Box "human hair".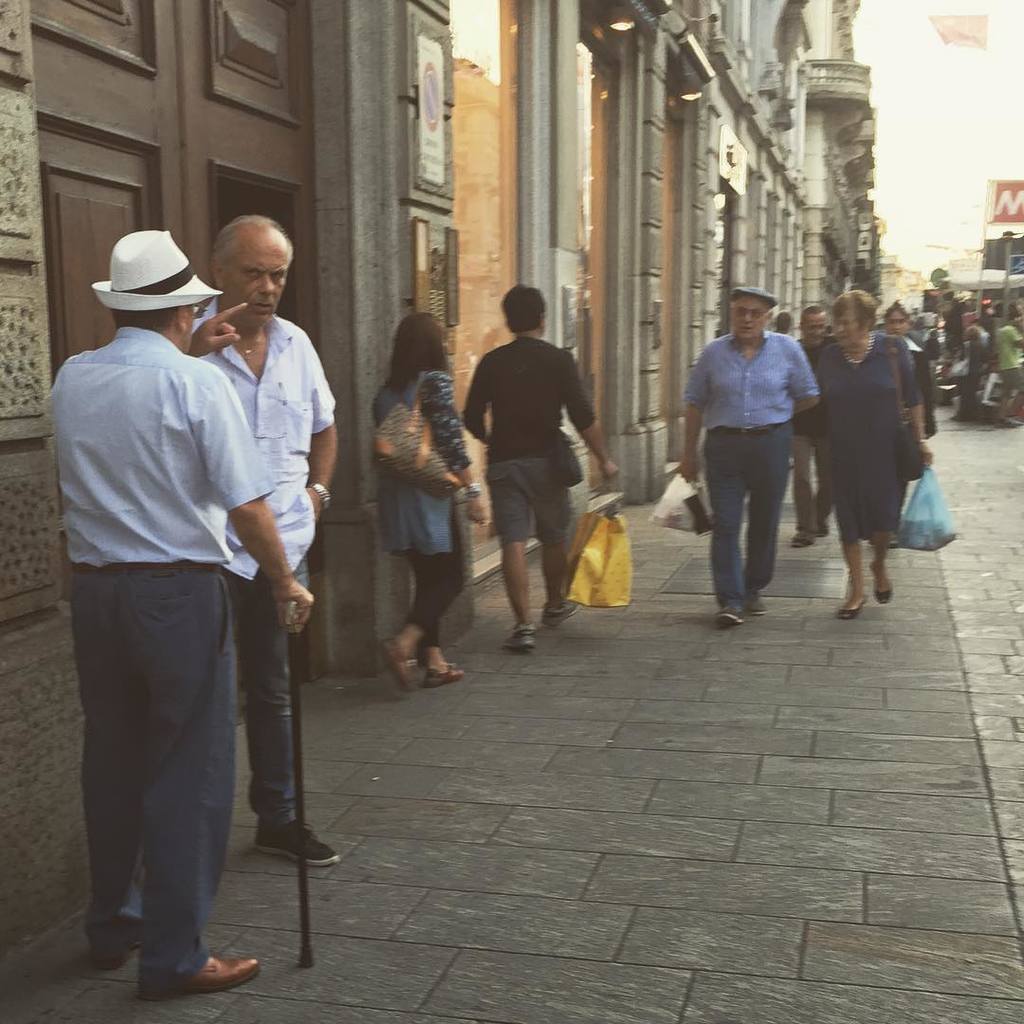
[778, 310, 795, 330].
